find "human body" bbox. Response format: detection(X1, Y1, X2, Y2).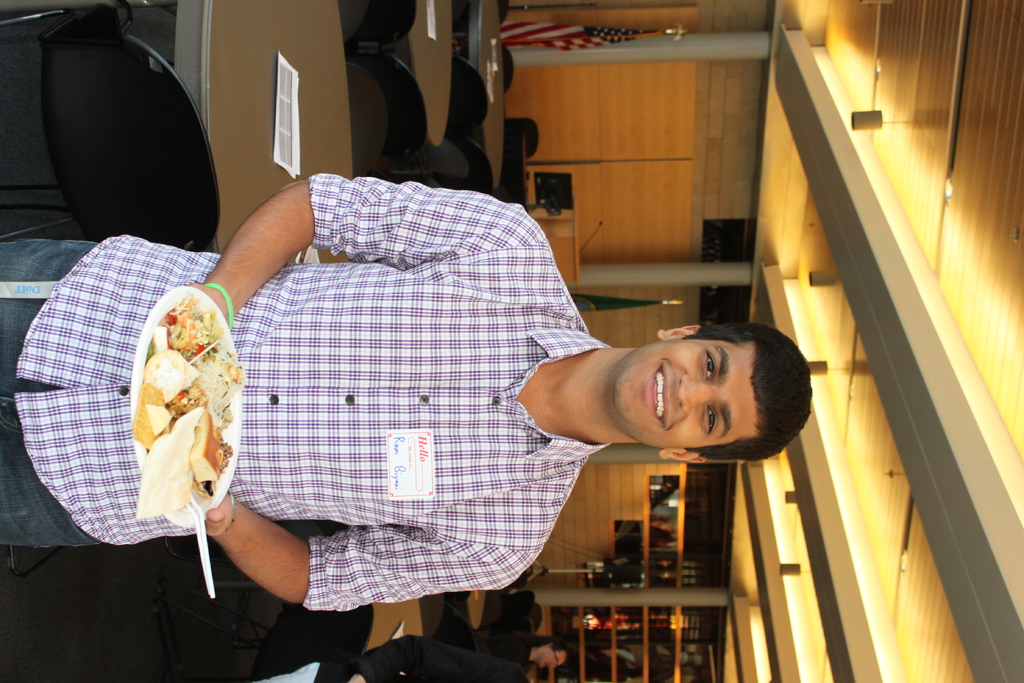
detection(348, 634, 529, 682).
